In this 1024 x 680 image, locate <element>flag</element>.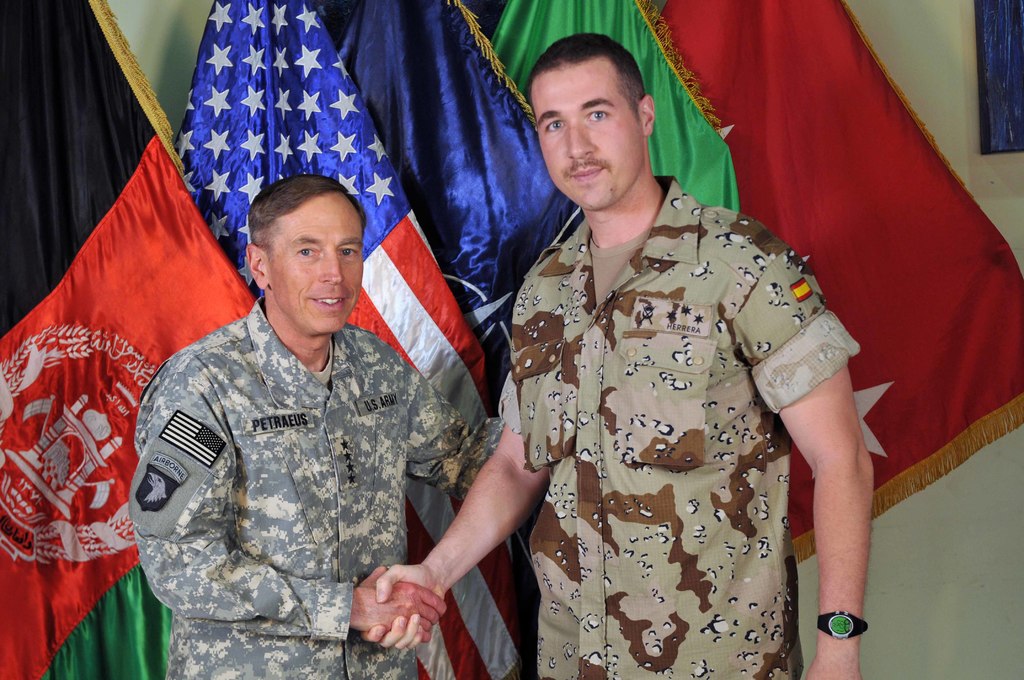
Bounding box: bbox(788, 0, 1023, 563).
